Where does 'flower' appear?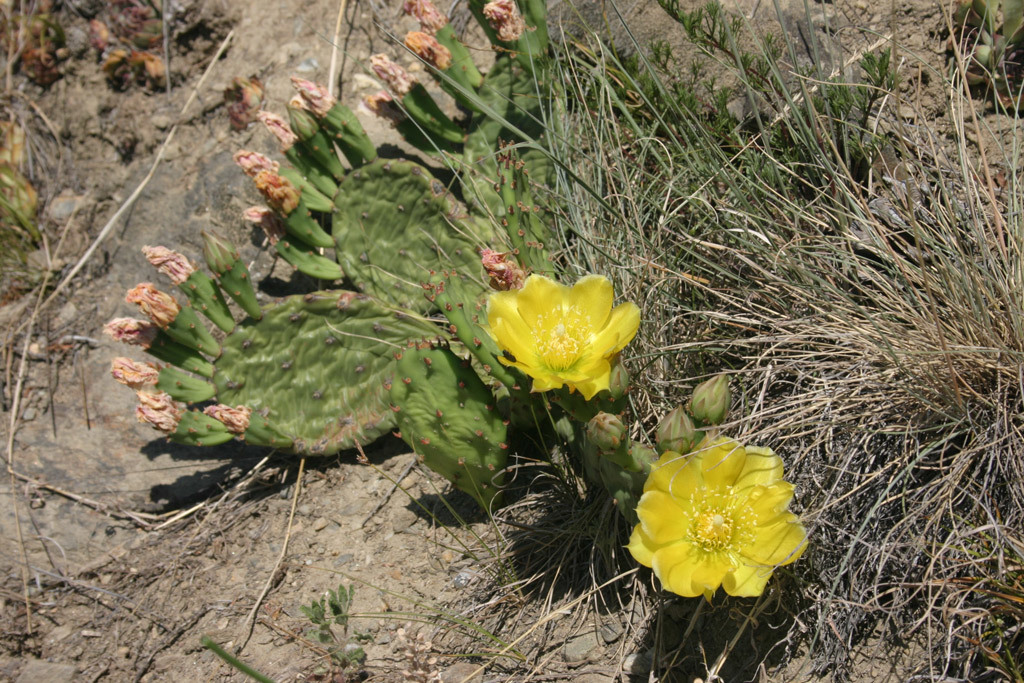
Appears at detection(477, 246, 527, 291).
